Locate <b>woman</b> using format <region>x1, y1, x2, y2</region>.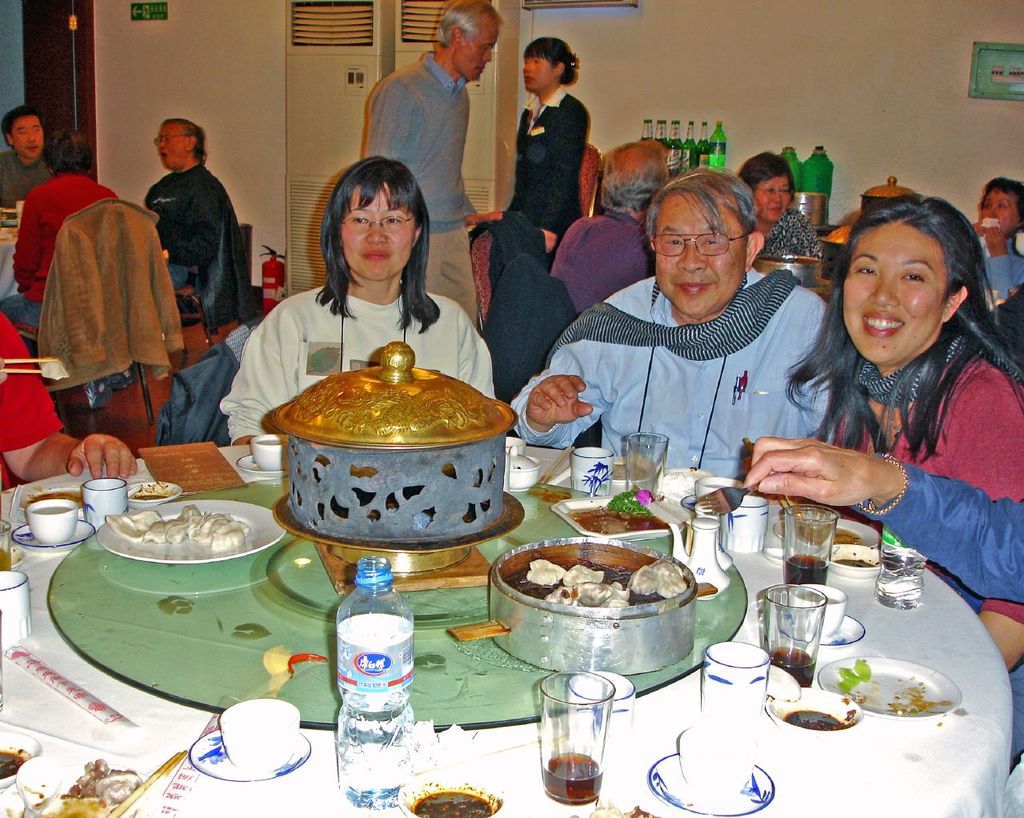
<region>761, 176, 1022, 604</region>.
